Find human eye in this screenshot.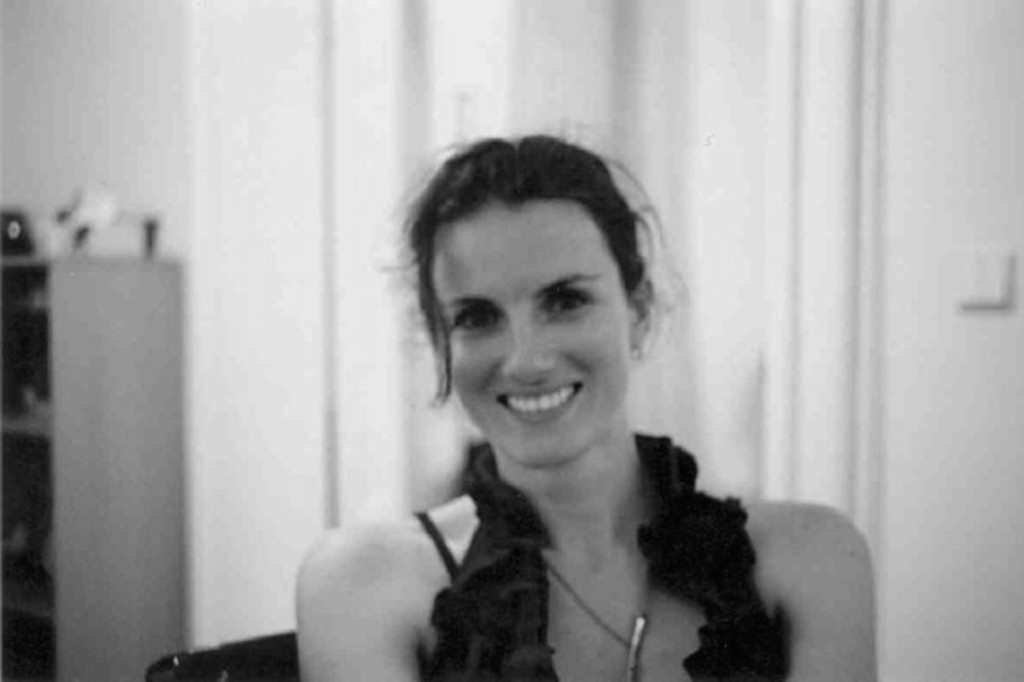
The bounding box for human eye is 541:286:598:316.
